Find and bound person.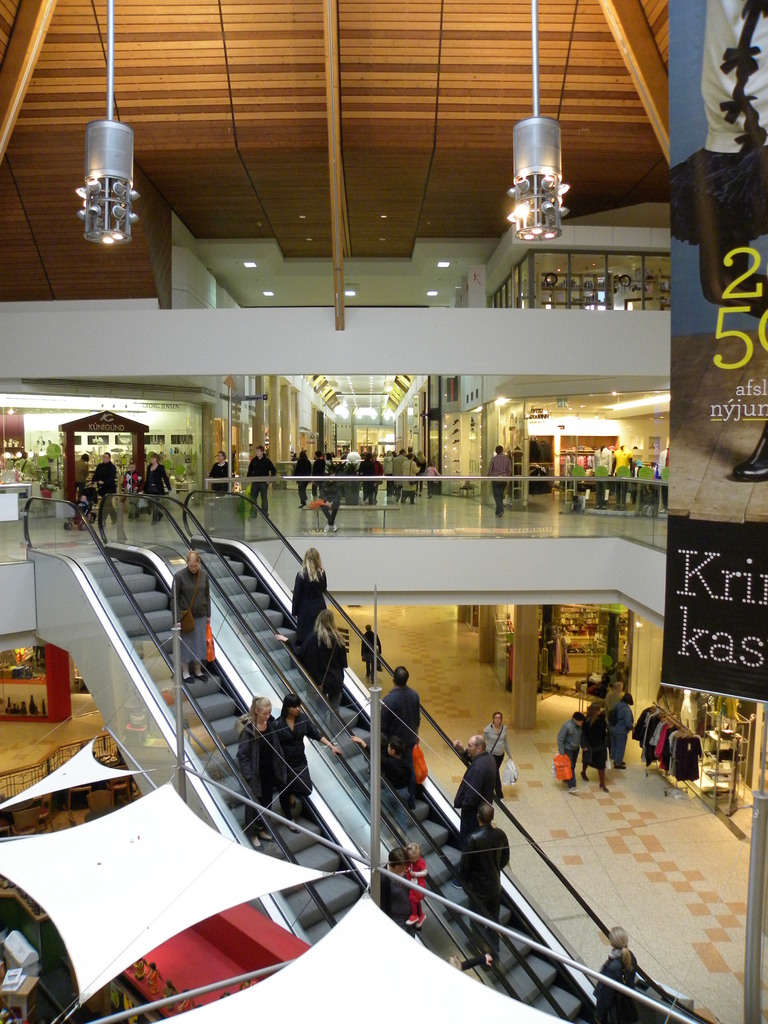
Bound: (left=595, top=927, right=636, bottom=1020).
